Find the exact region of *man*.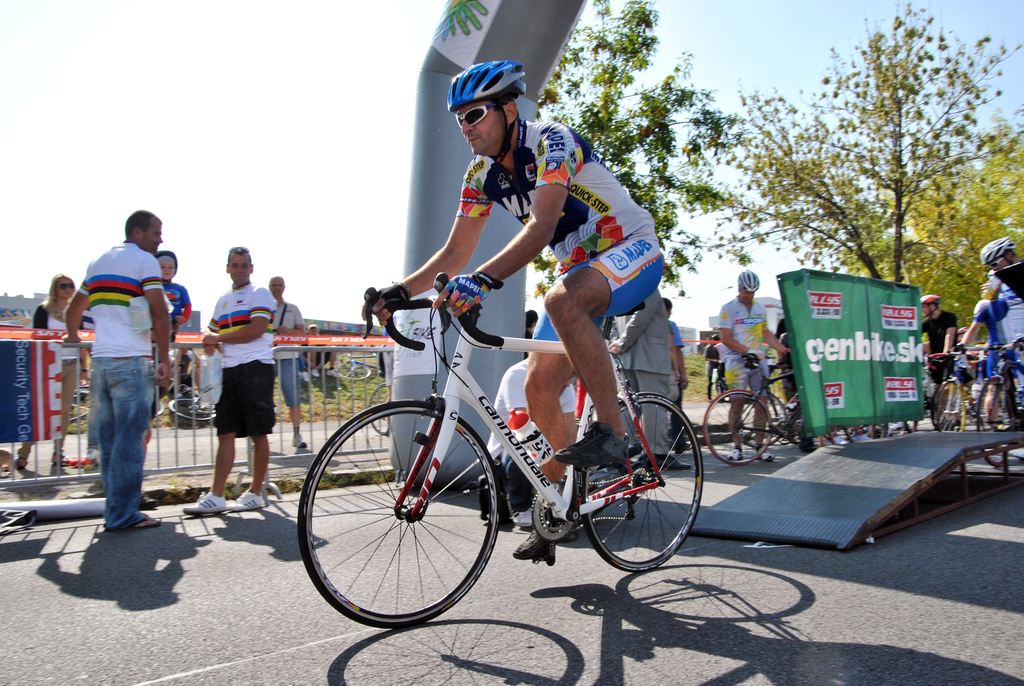
Exact region: (left=961, top=231, right=1023, bottom=363).
